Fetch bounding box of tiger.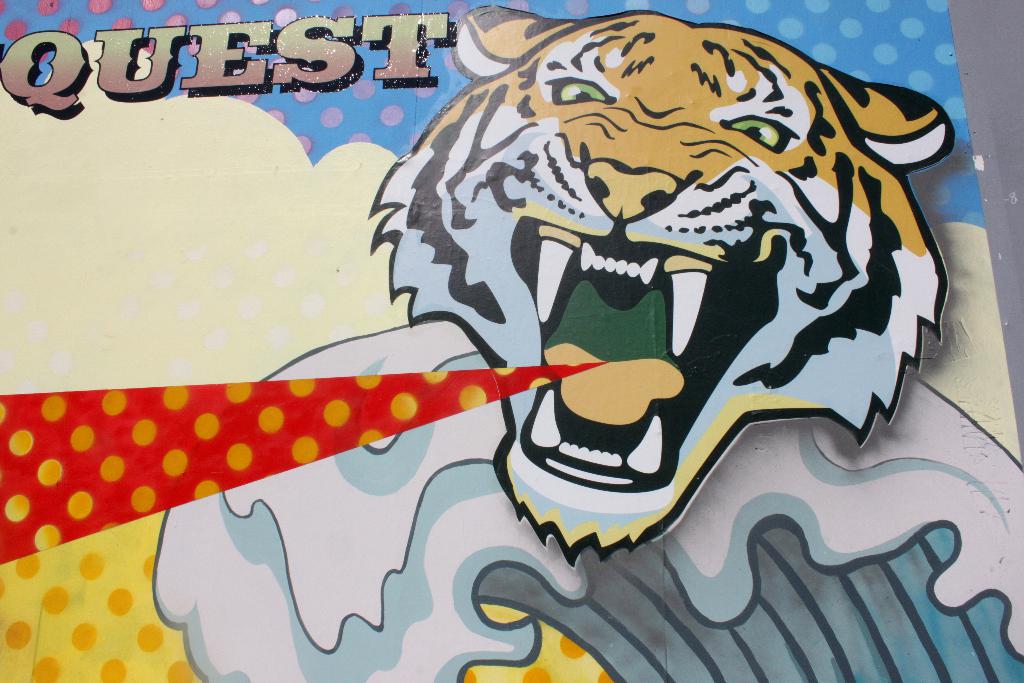
Bbox: x1=363, y1=0, x2=957, y2=566.
